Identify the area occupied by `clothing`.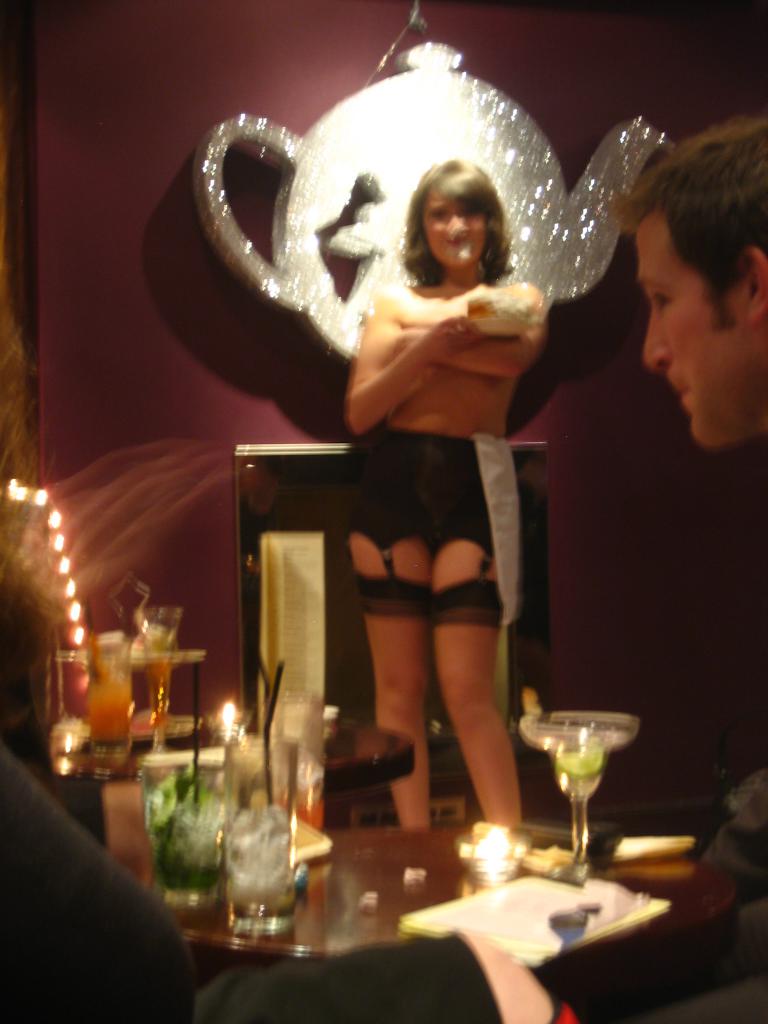
Area: 0/727/508/1023.
